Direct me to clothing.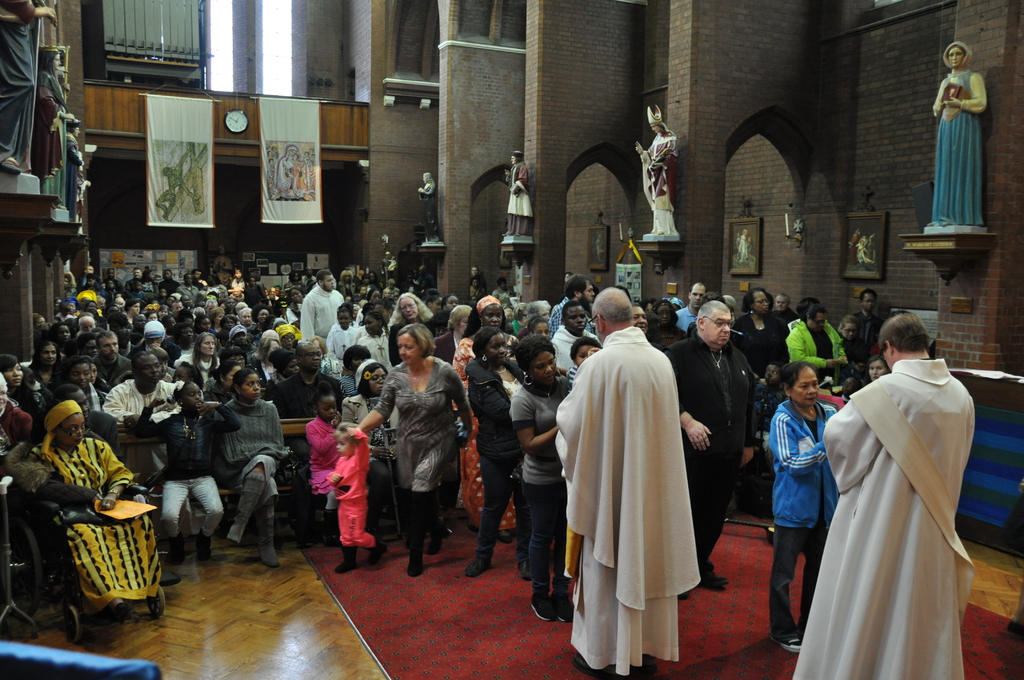
Direction: {"left": 415, "top": 176, "right": 448, "bottom": 238}.
